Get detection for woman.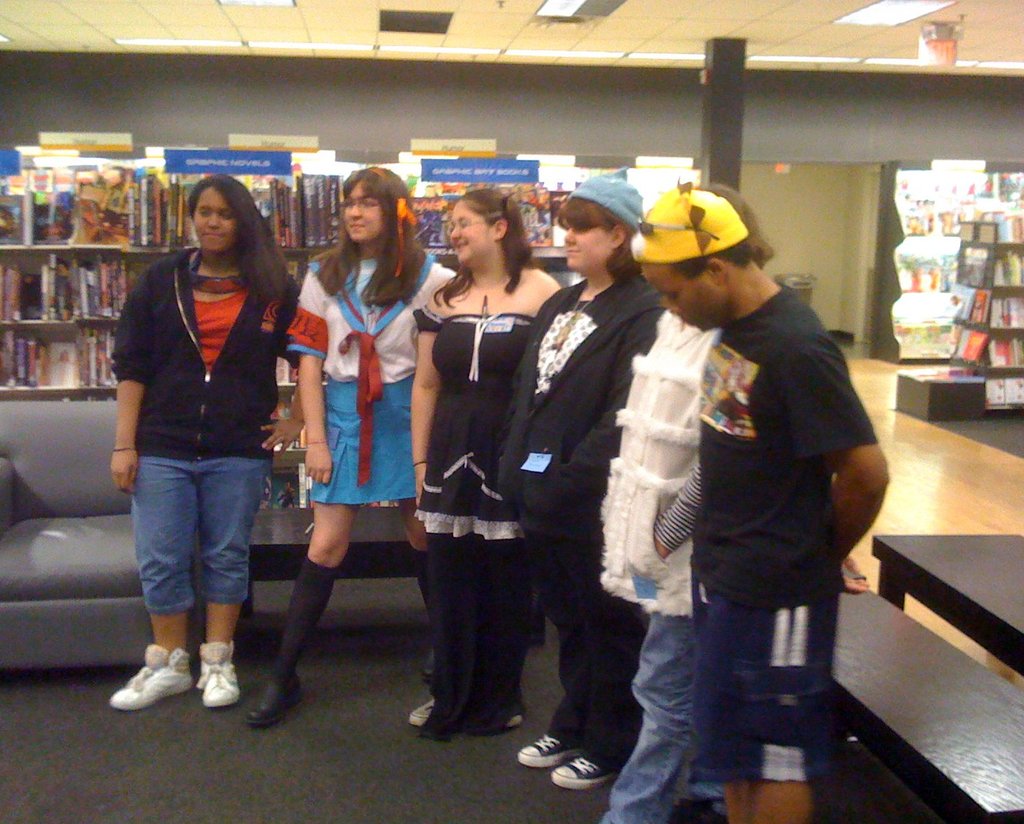
Detection: 490,173,671,784.
